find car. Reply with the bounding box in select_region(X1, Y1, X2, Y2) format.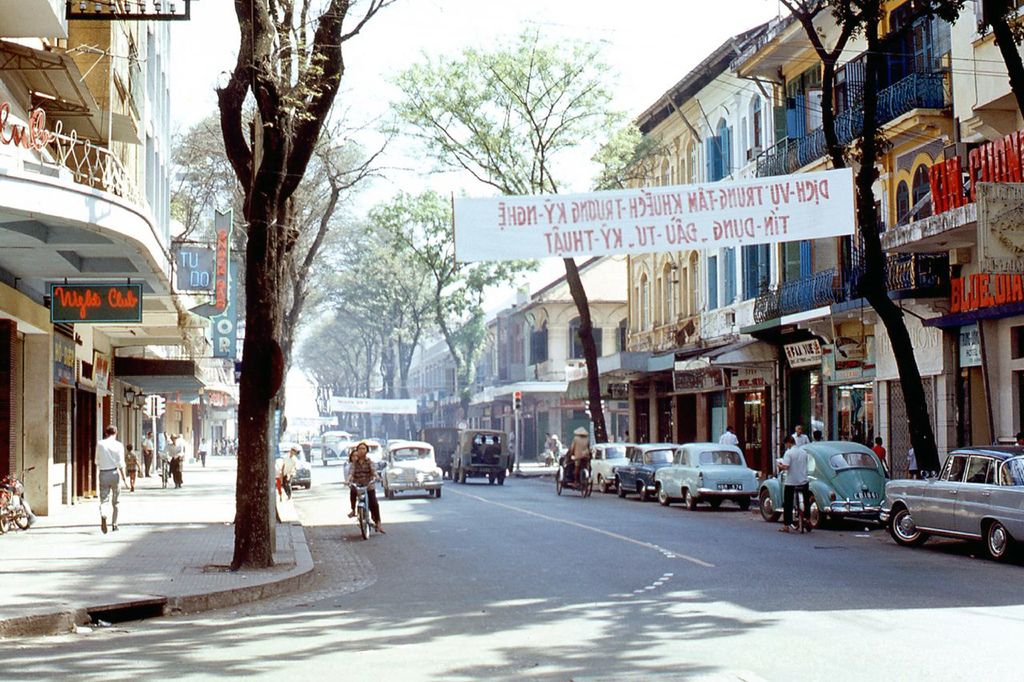
select_region(755, 435, 887, 527).
